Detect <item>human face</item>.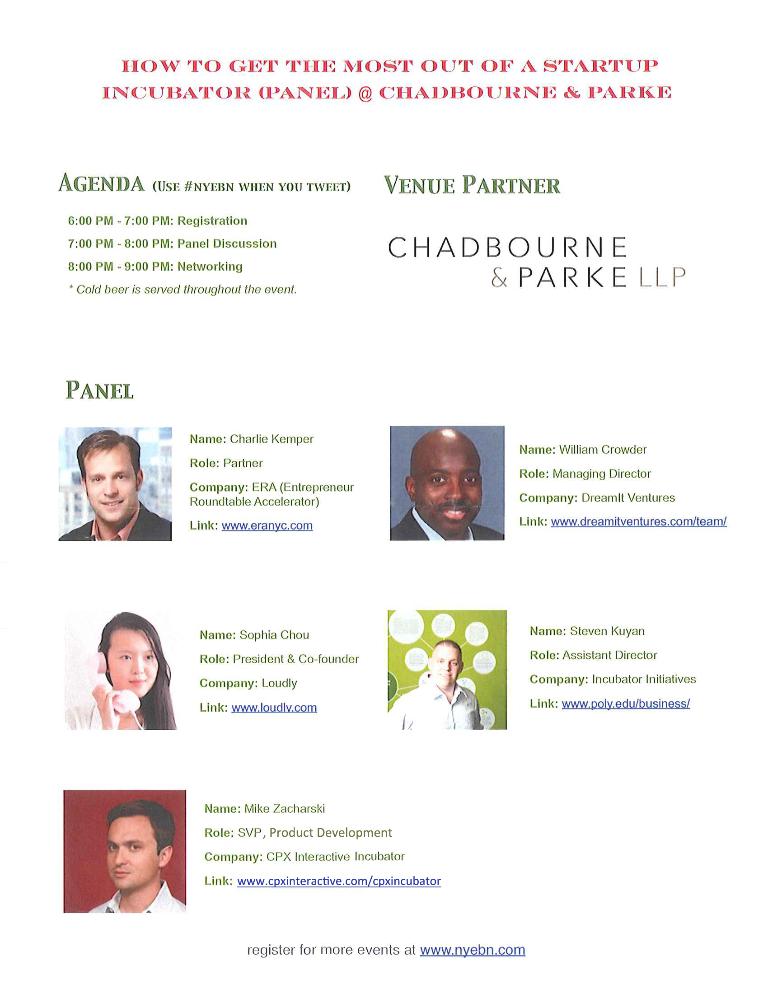
Detected at x1=430, y1=647, x2=460, y2=689.
